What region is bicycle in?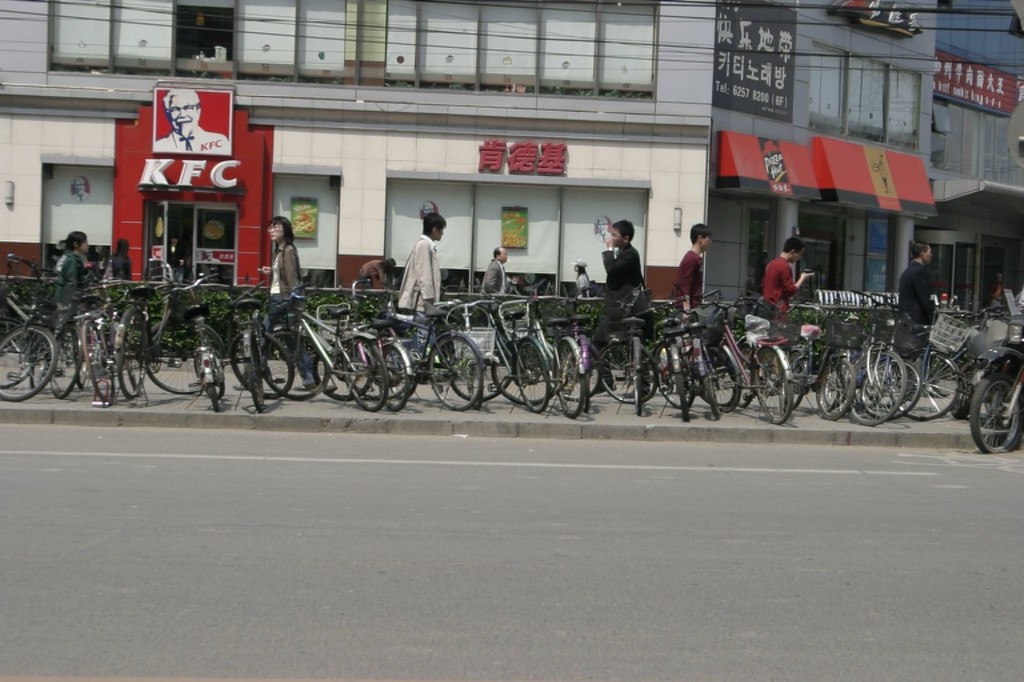
detection(271, 294, 390, 411).
